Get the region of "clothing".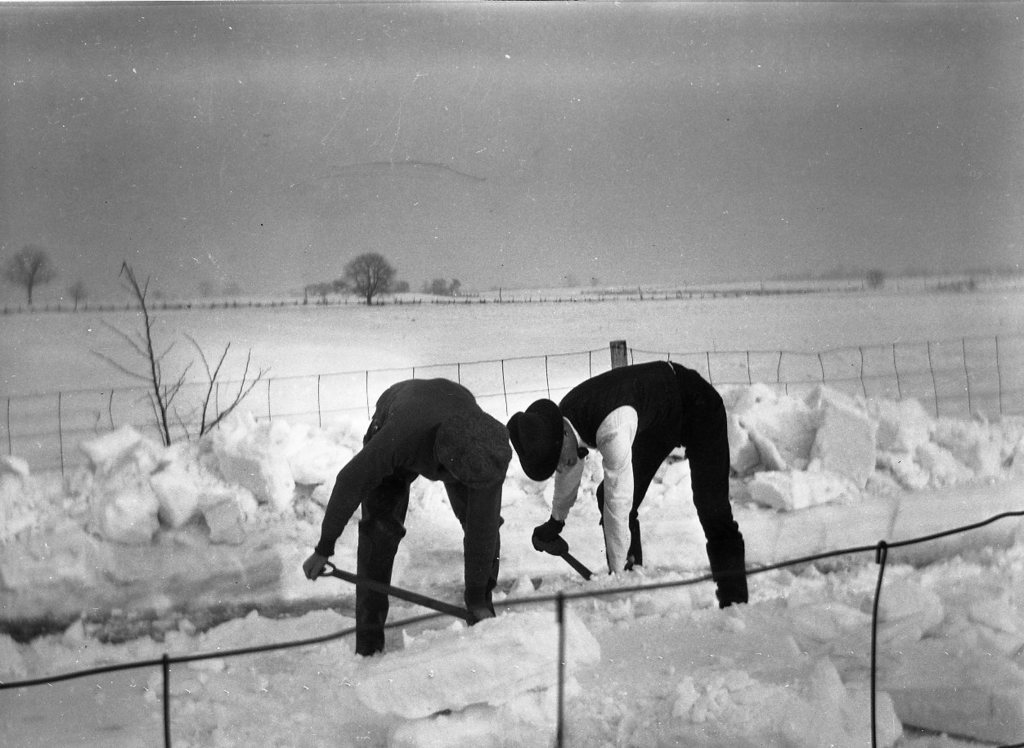
bbox=(304, 363, 517, 616).
